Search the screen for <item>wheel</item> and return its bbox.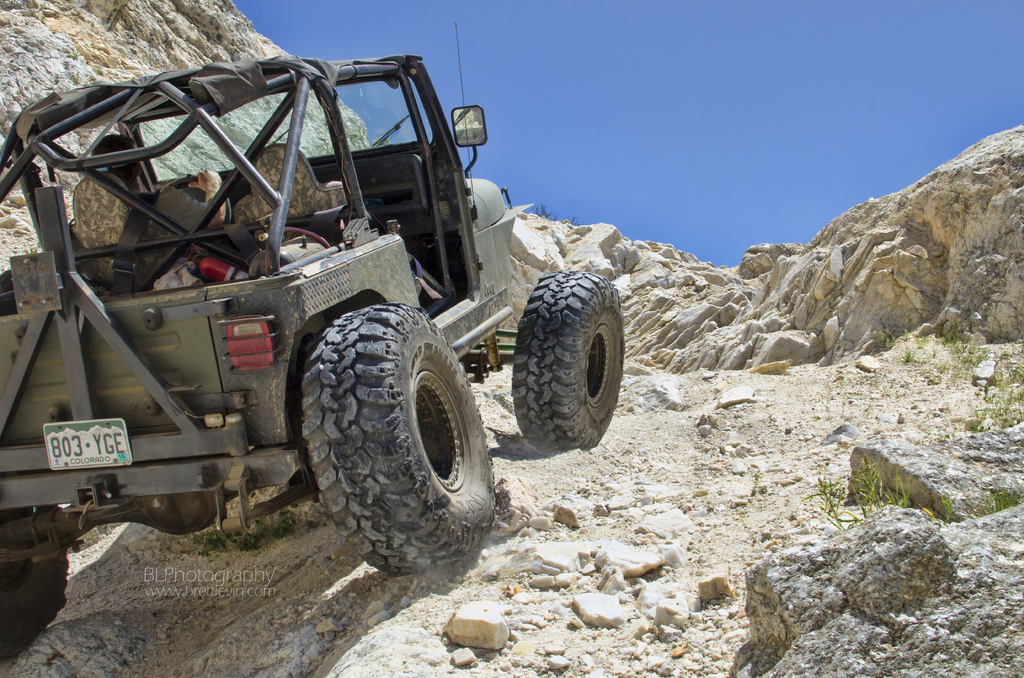
Found: l=515, t=270, r=624, b=454.
